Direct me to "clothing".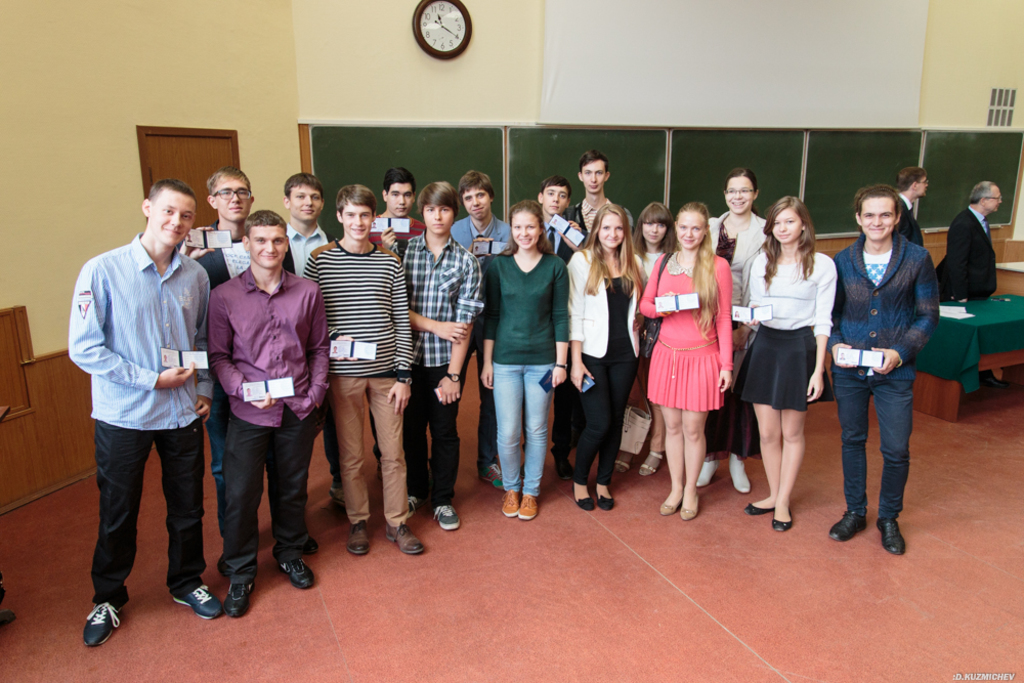
Direction: locate(567, 250, 648, 487).
